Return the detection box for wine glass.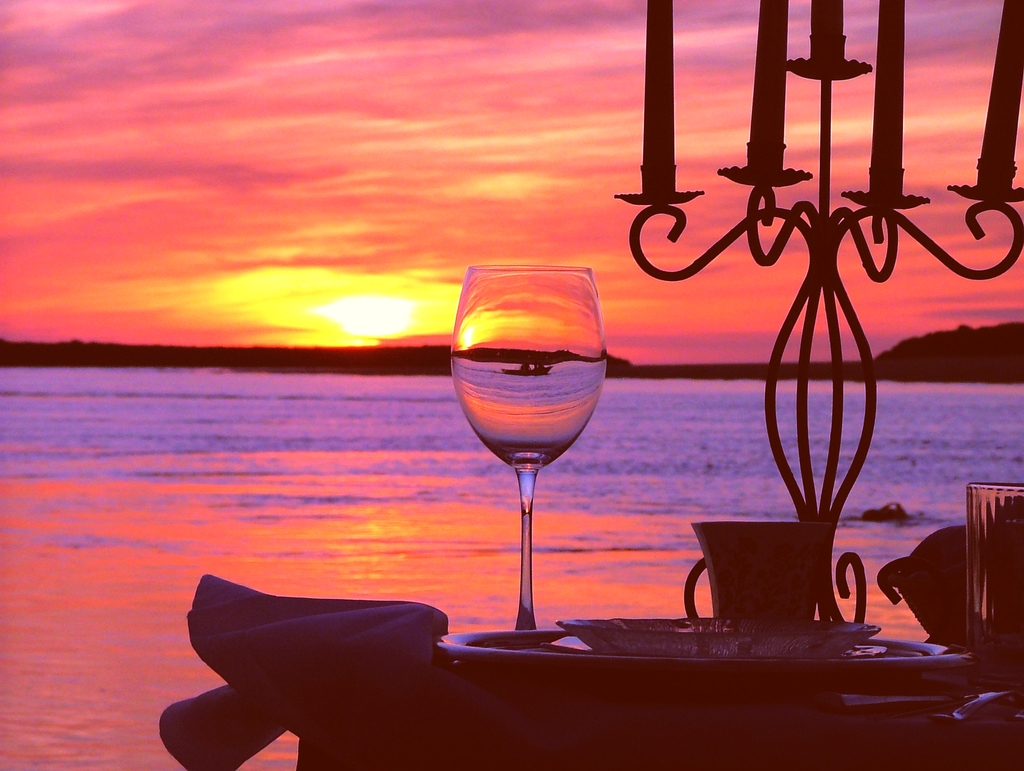
449,268,606,645.
